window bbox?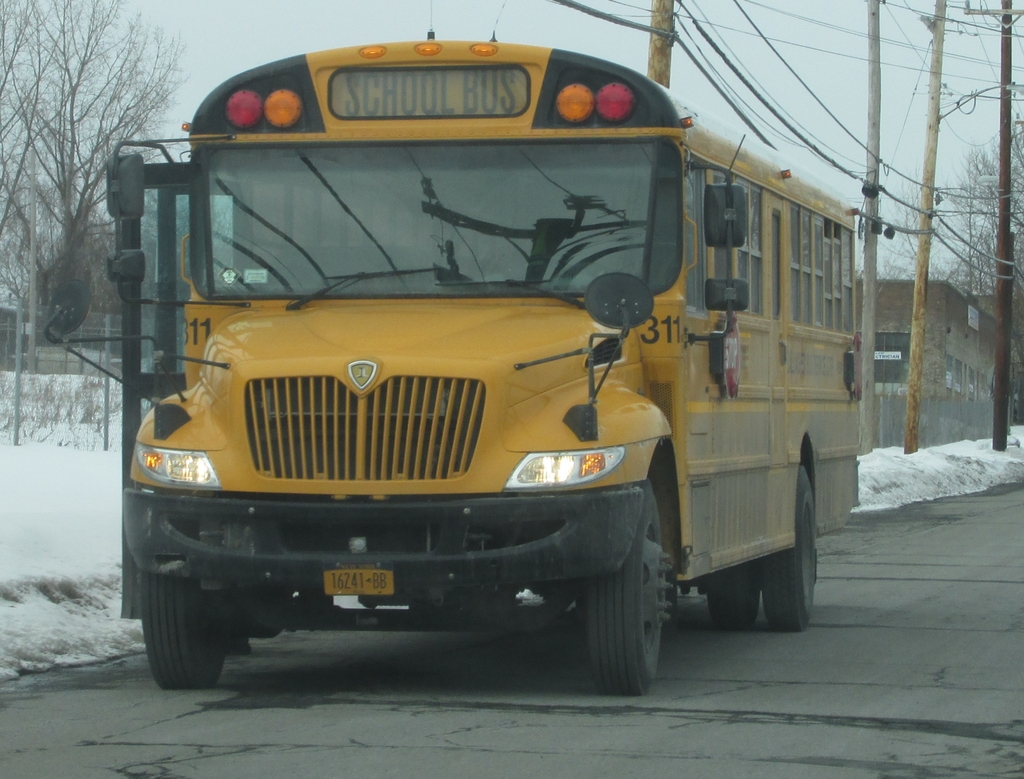
876,332,907,384
